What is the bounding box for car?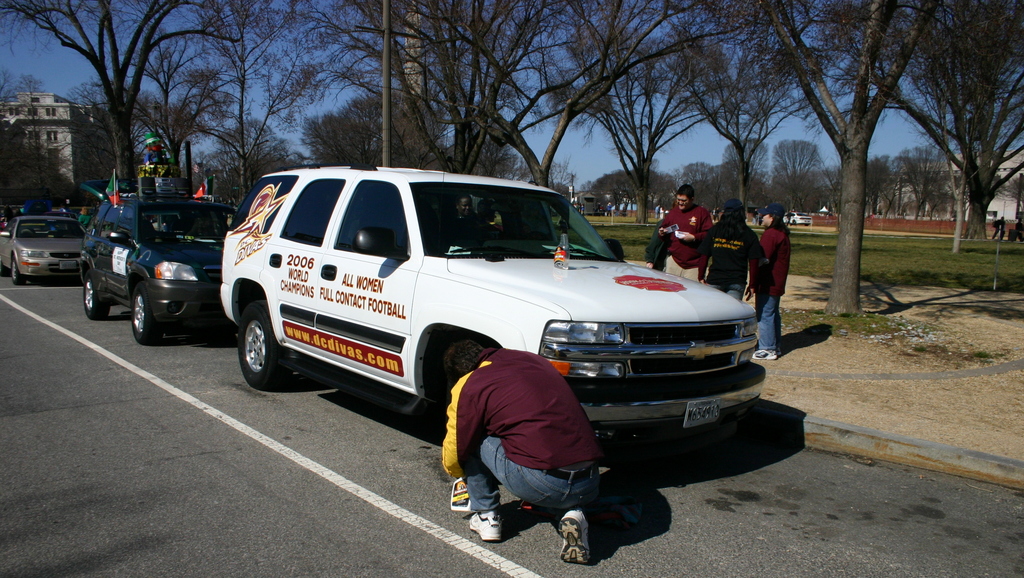
{"left": 82, "top": 192, "right": 243, "bottom": 343}.
